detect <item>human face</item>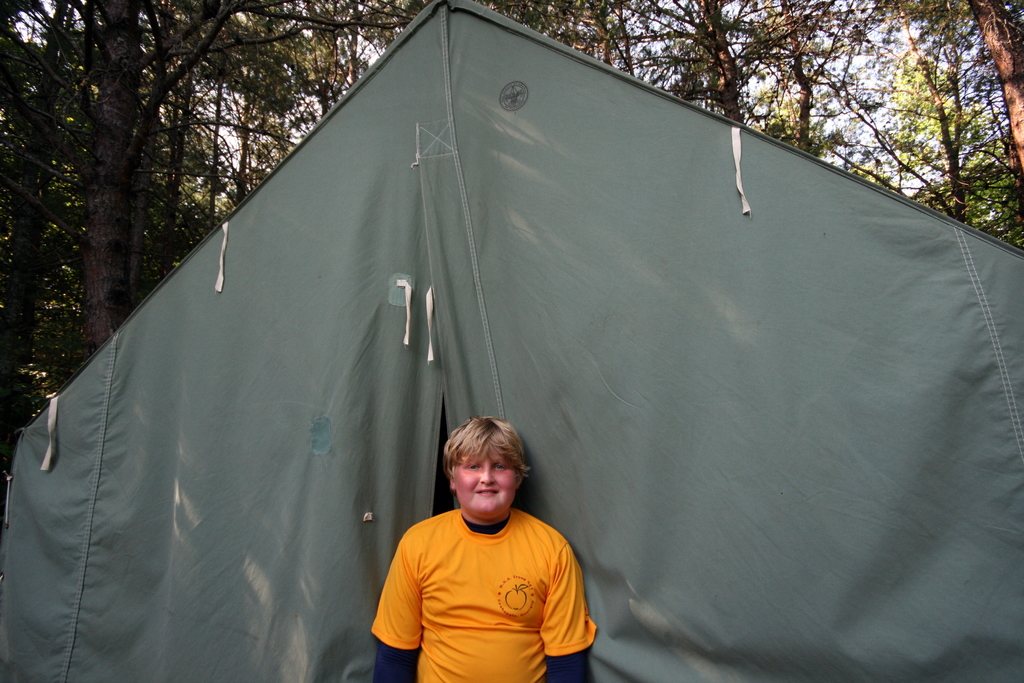
(left=450, top=450, right=514, bottom=520)
